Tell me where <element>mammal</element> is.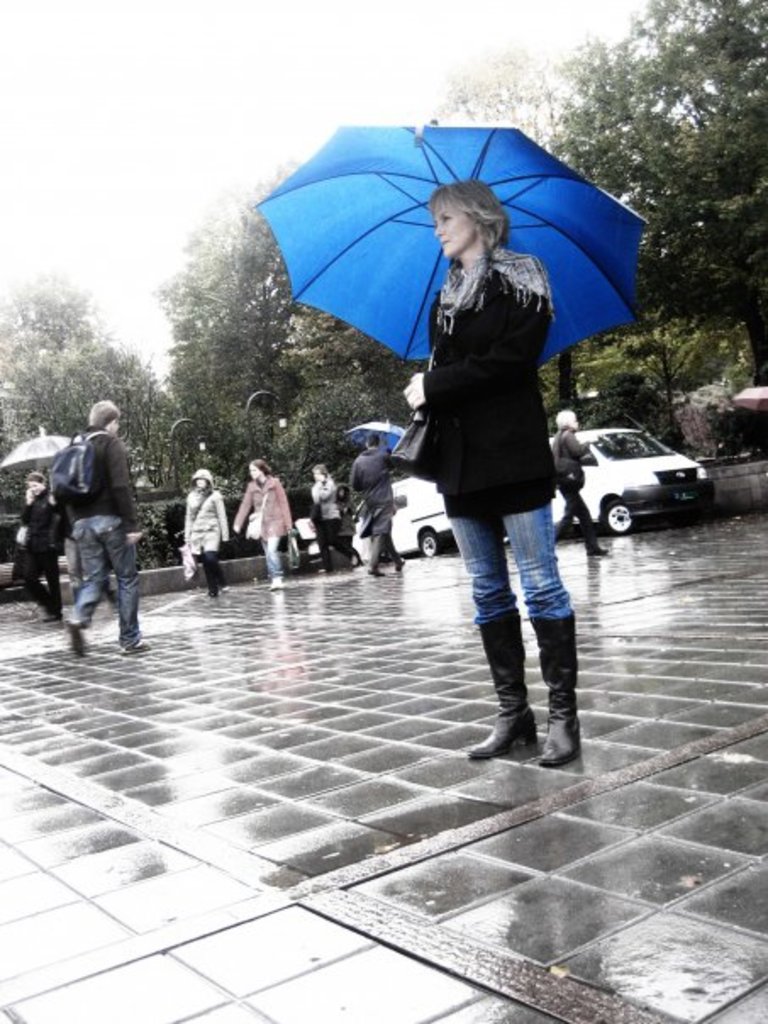
<element>mammal</element> is at bbox=[553, 414, 600, 553].
